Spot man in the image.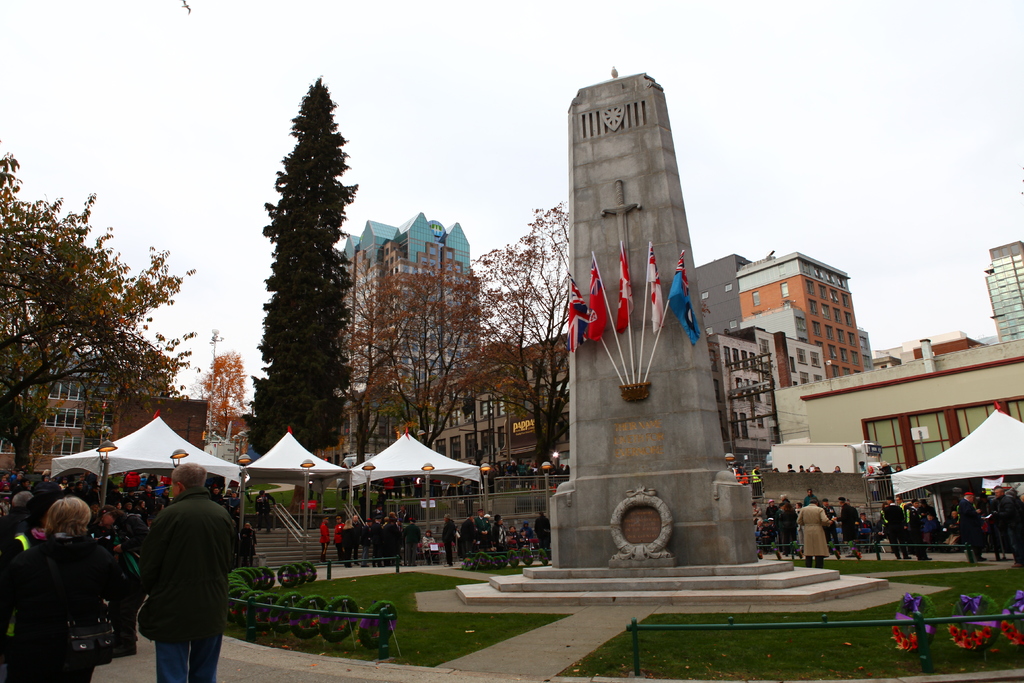
man found at <box>255,490,277,533</box>.
